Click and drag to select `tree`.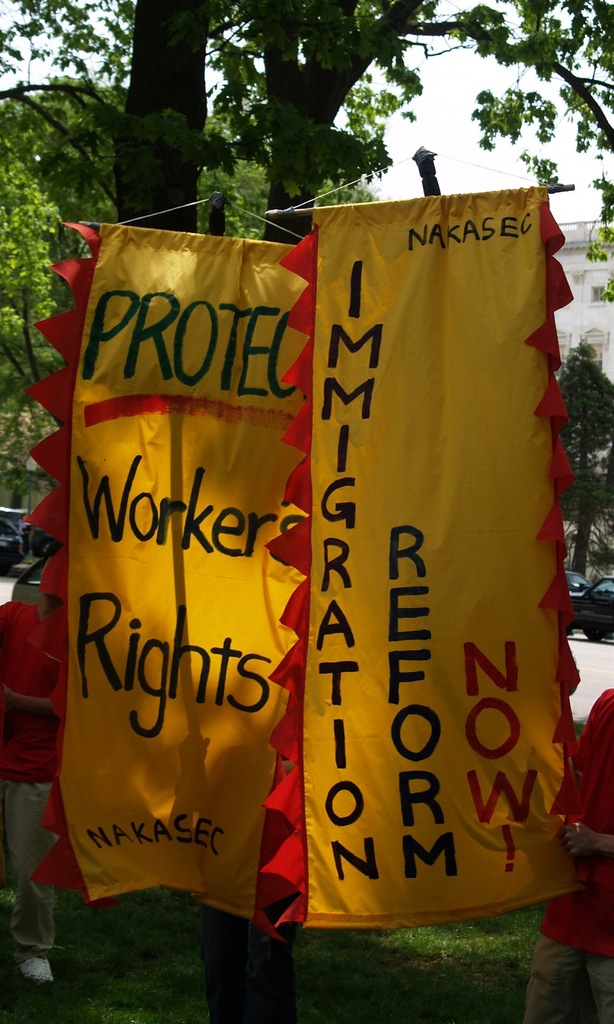
Selection: rect(0, 103, 92, 505).
